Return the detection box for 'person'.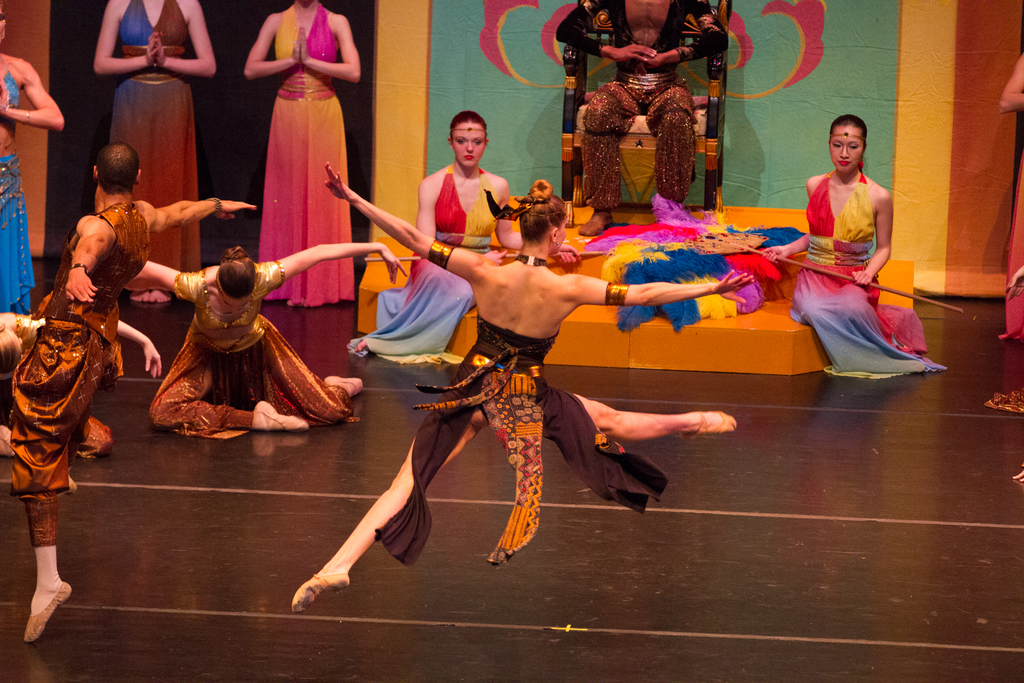
120/243/401/439.
